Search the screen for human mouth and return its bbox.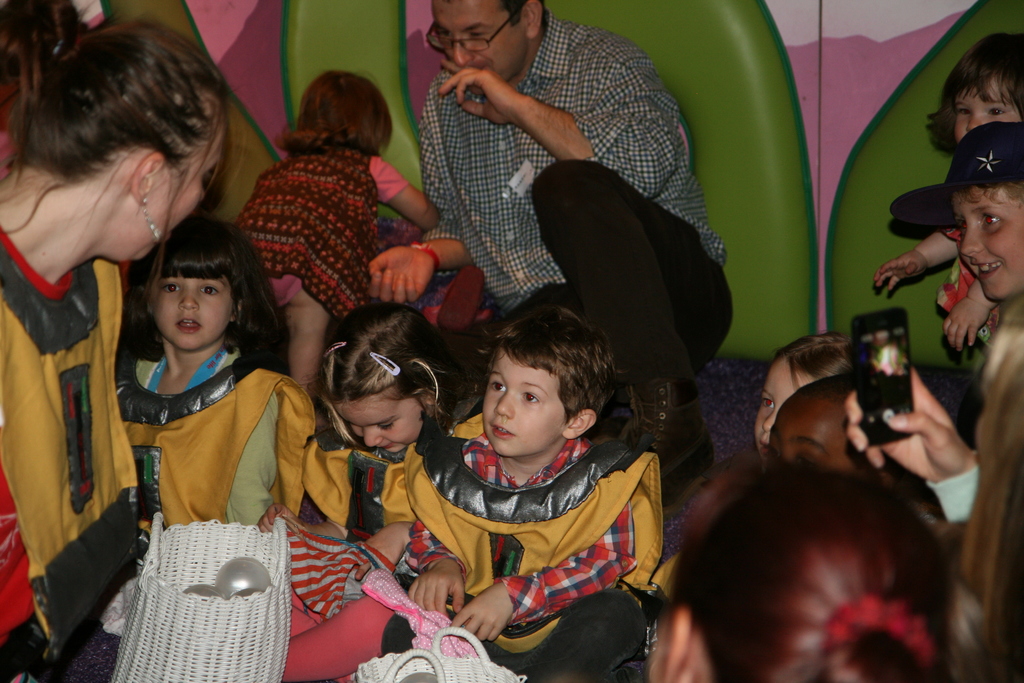
Found: (x1=493, y1=424, x2=506, y2=438).
